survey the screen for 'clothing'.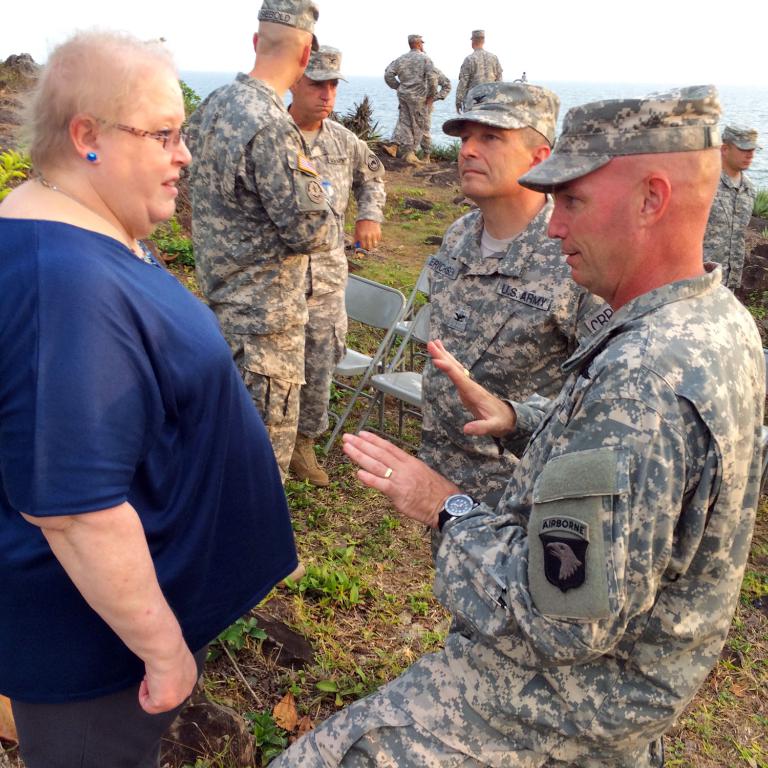
Survey found: [427,59,453,97].
